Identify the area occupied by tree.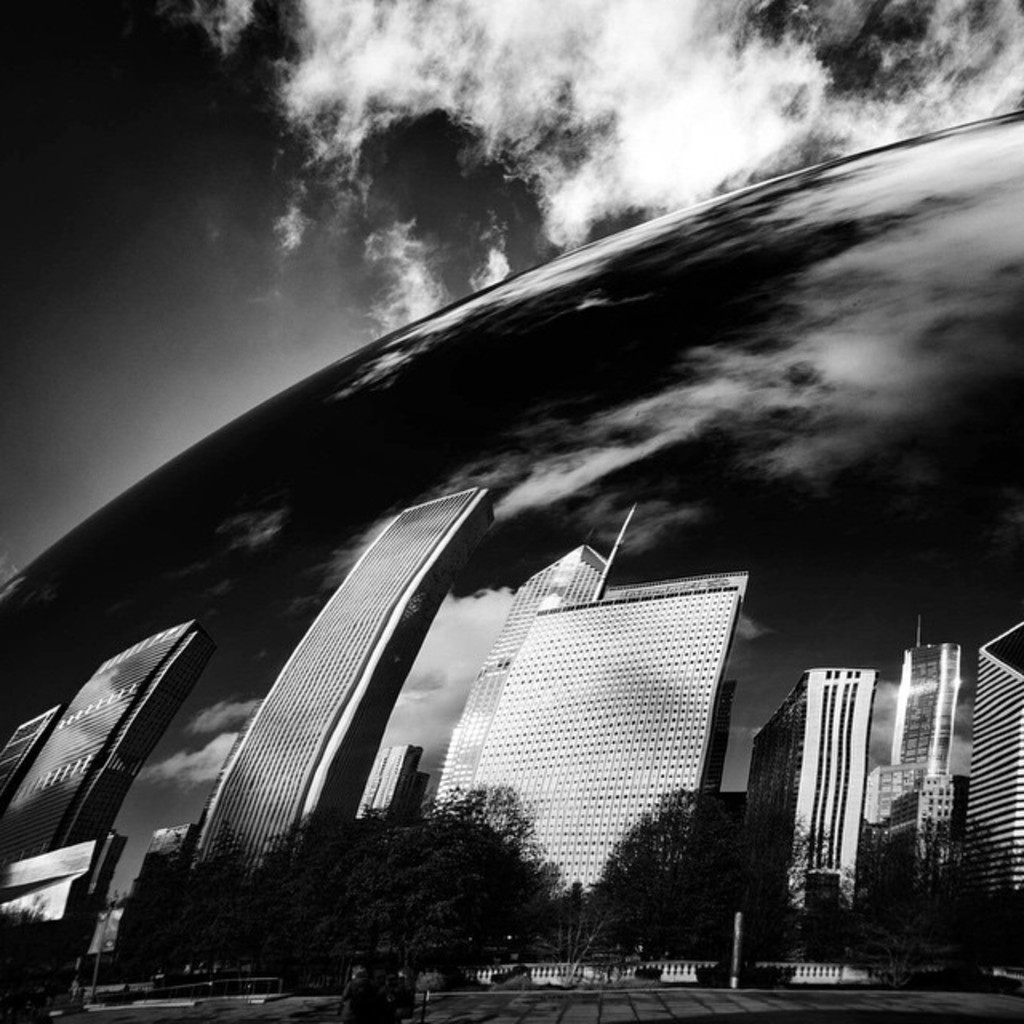
Area: locate(250, 779, 526, 1022).
